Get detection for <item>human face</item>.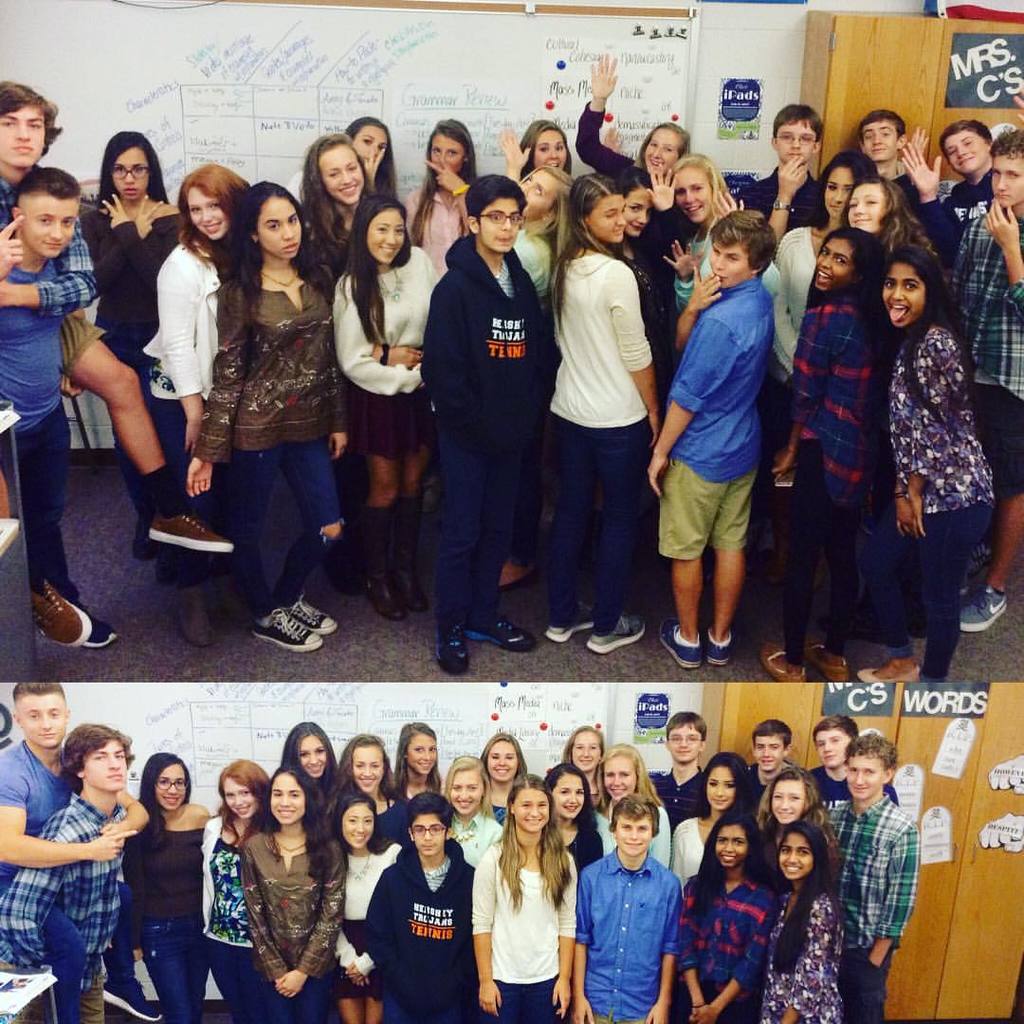
Detection: [x1=22, y1=692, x2=64, y2=747].
